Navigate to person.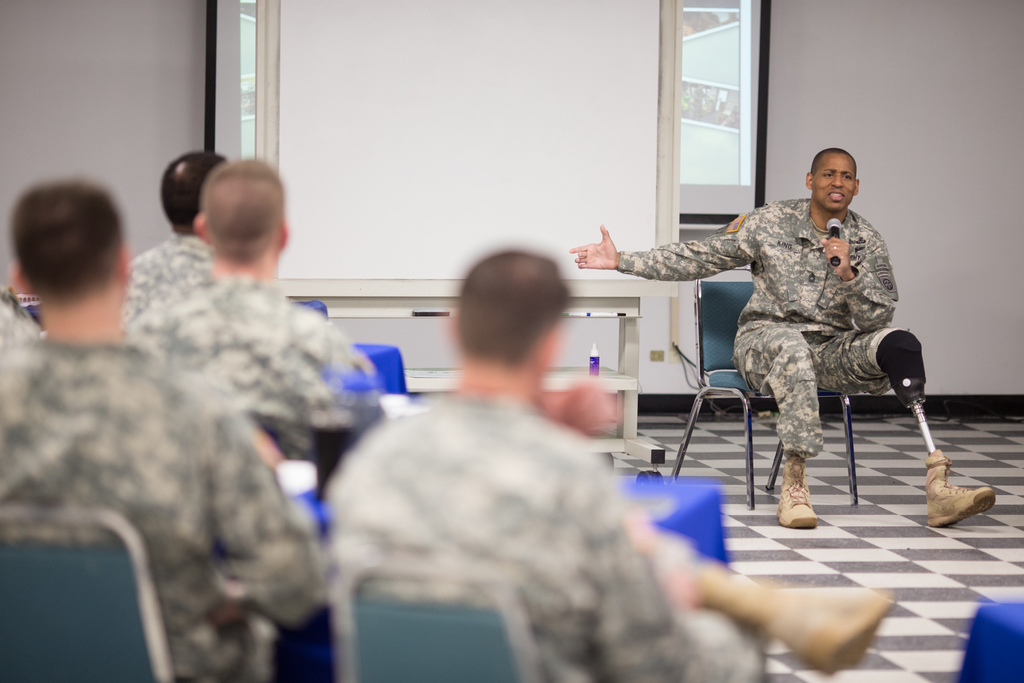
Navigation target: region(125, 161, 397, 487).
